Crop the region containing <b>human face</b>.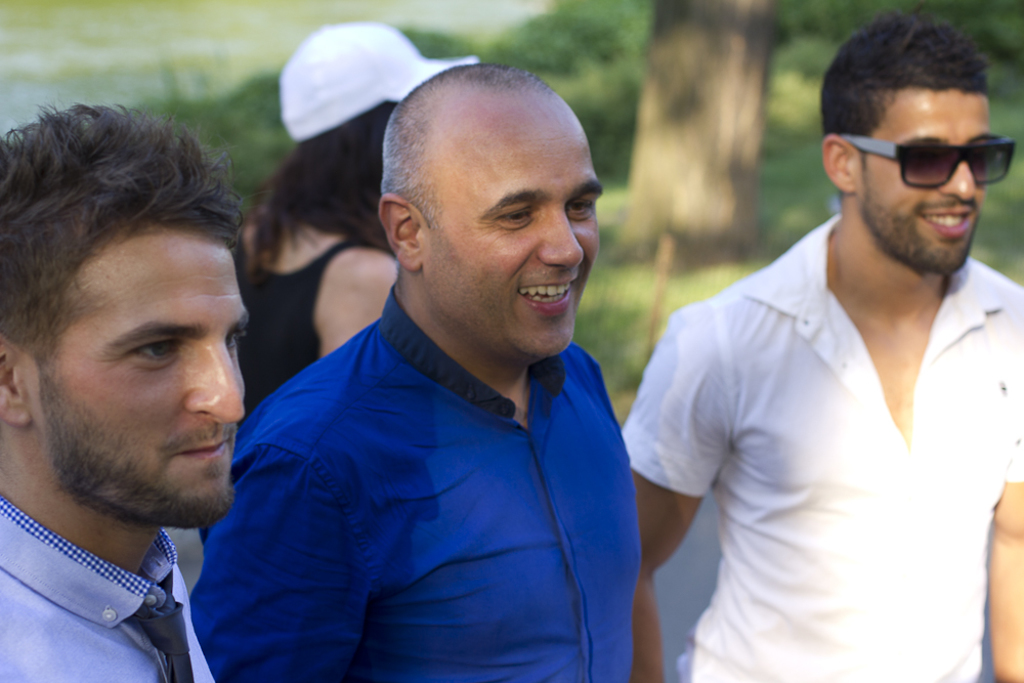
Crop region: region(23, 231, 249, 522).
